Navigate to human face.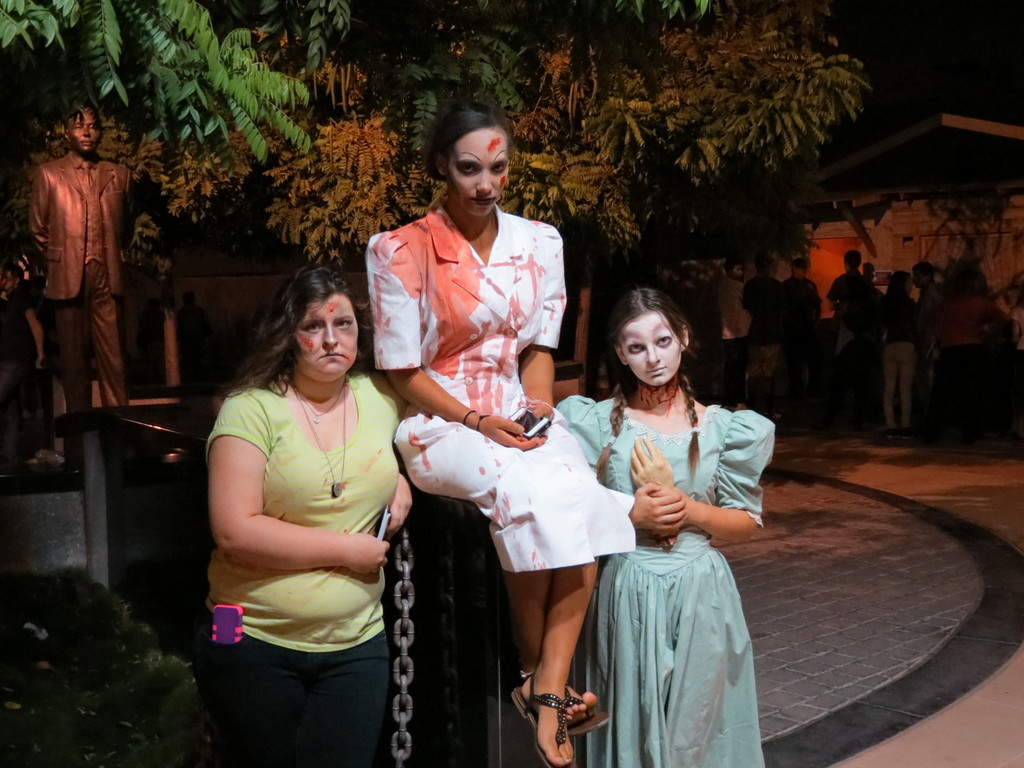
Navigation target: (x1=70, y1=118, x2=101, y2=154).
